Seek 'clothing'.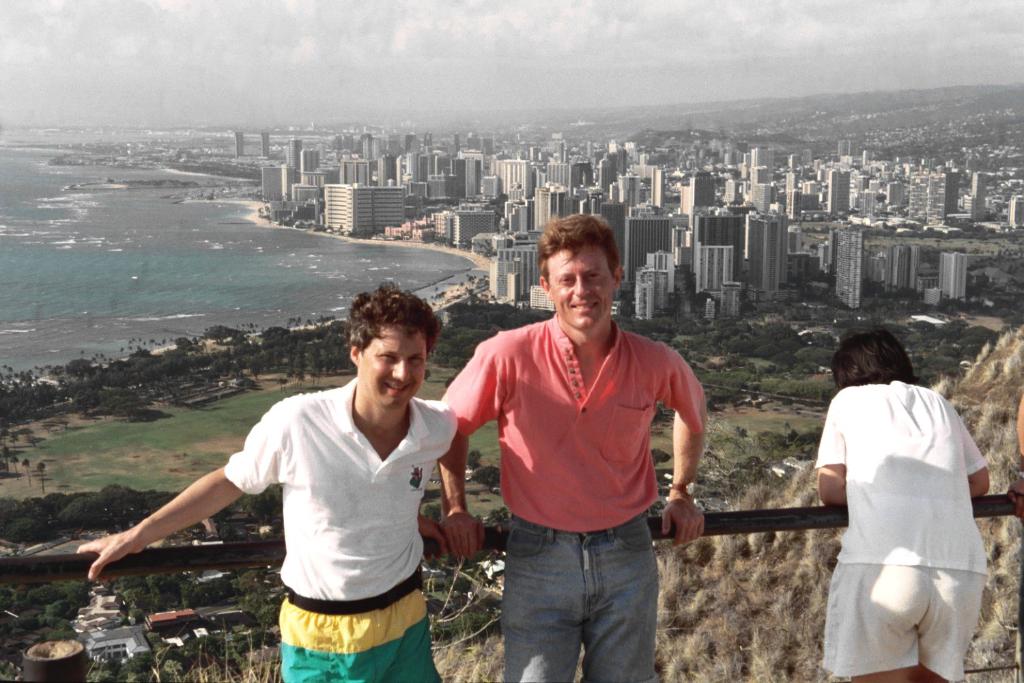
[223,372,467,682].
